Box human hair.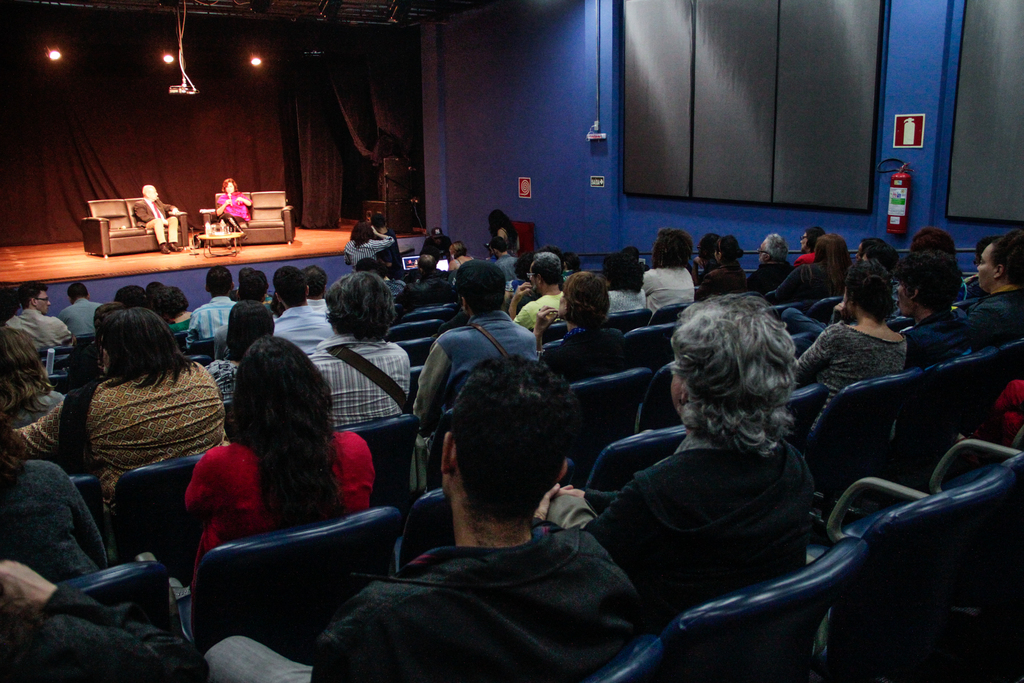
[758,229,792,263].
